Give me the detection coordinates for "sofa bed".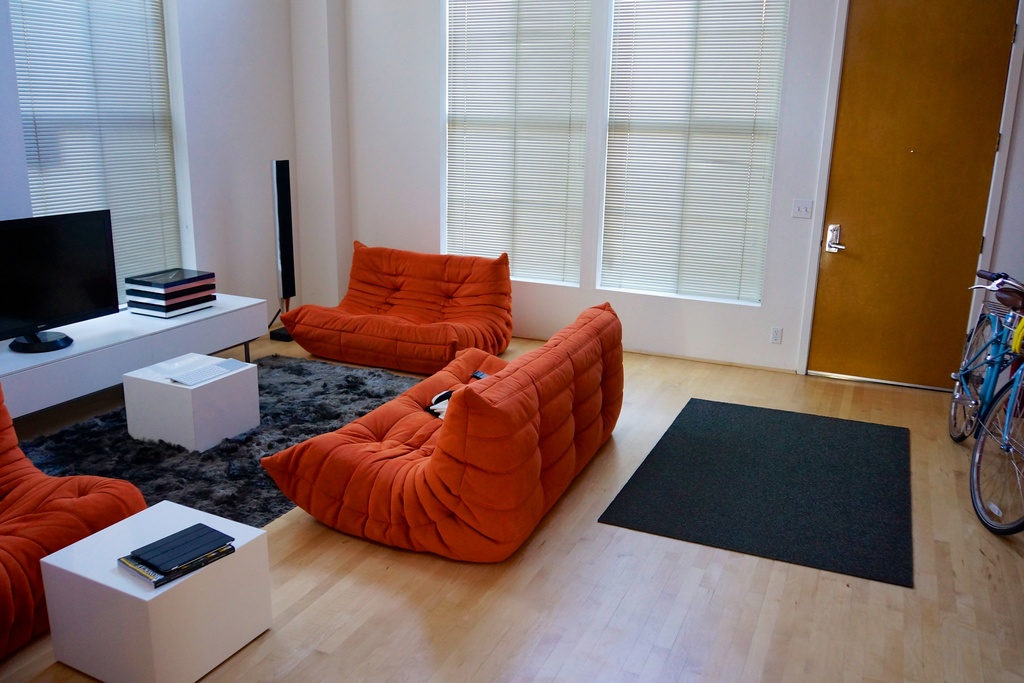
(272,237,531,378).
